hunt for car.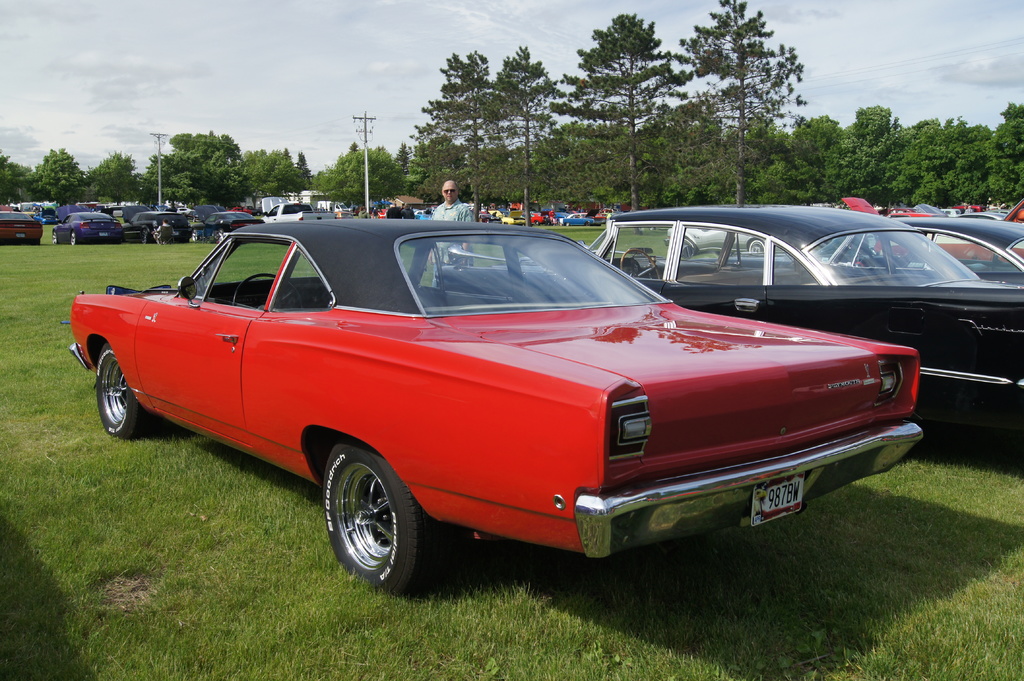
Hunted down at x1=440 y1=200 x2=1023 y2=421.
